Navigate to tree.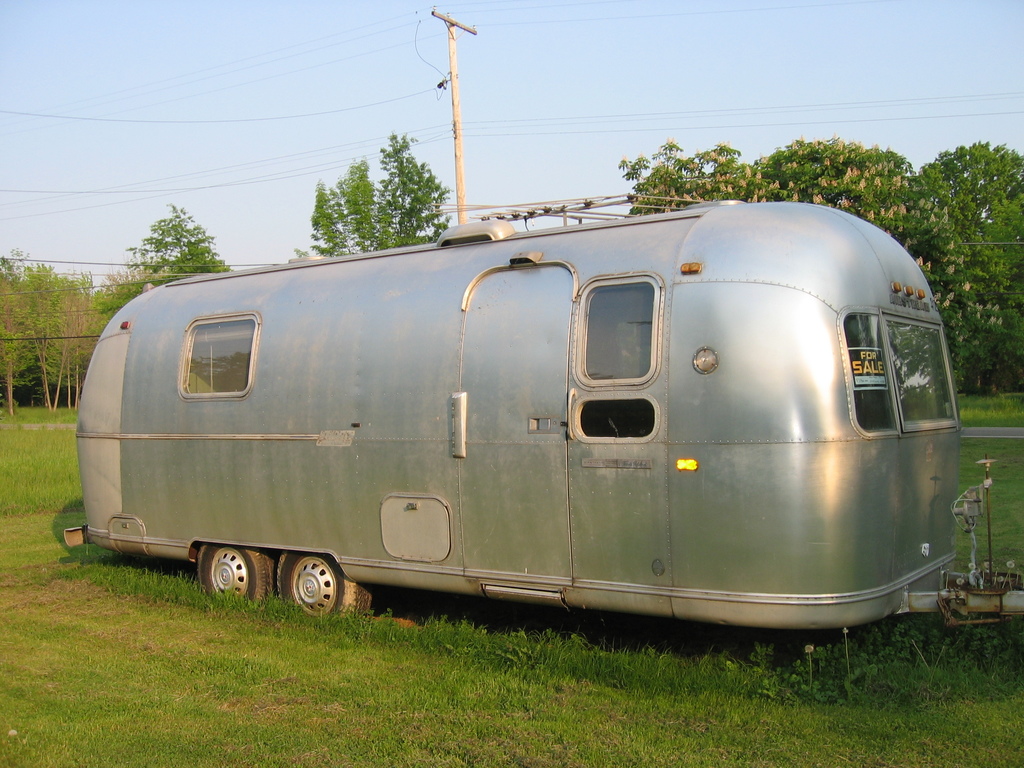
Navigation target: BBox(91, 202, 235, 320).
